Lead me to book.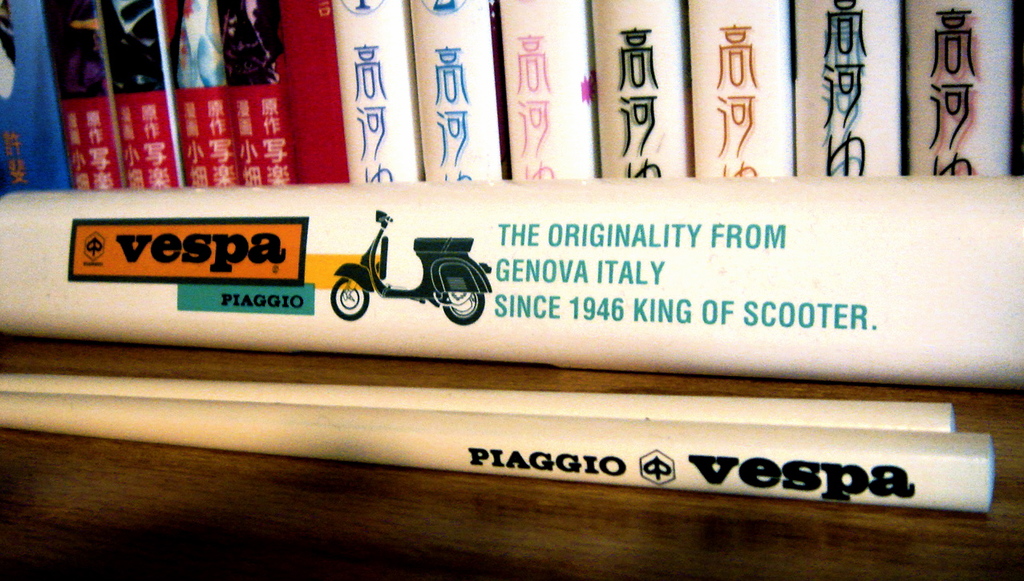
Lead to select_region(38, 0, 132, 195).
